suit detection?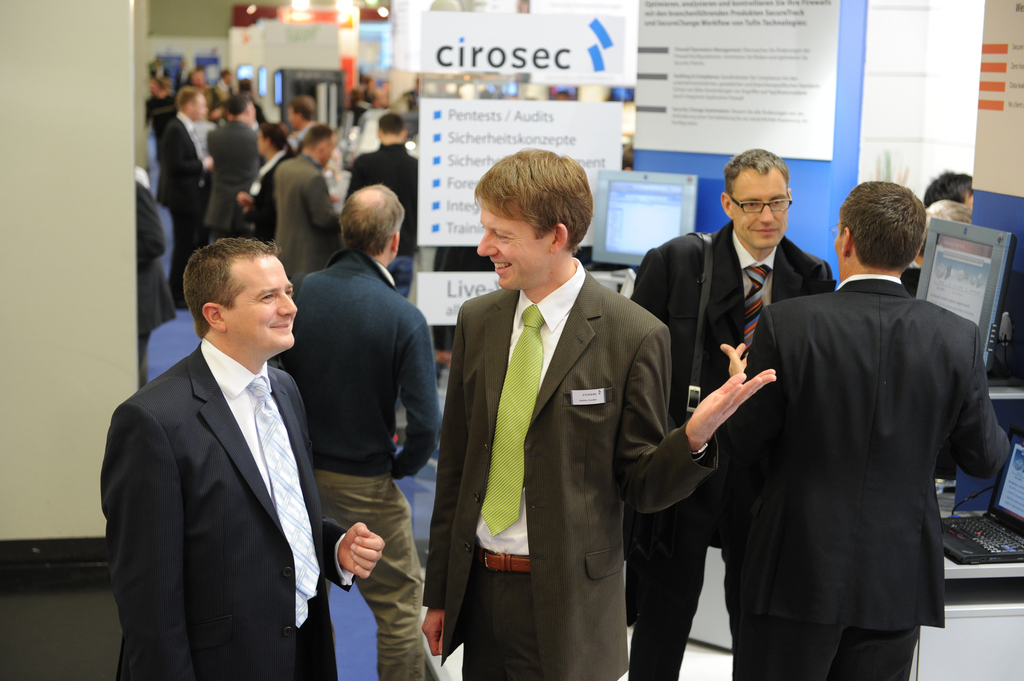
pyautogui.locateOnScreen(157, 120, 204, 315)
